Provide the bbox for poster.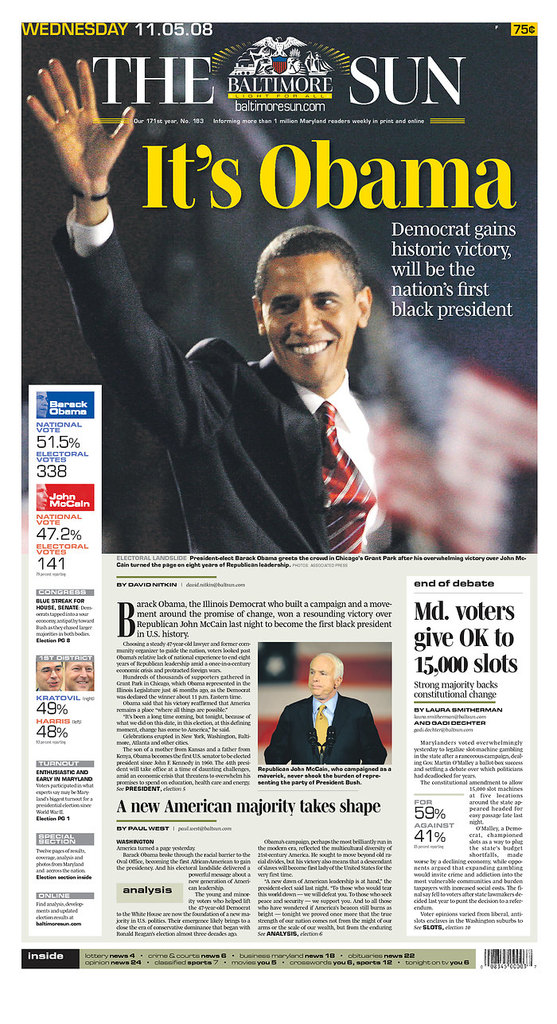
rect(24, 18, 542, 966).
